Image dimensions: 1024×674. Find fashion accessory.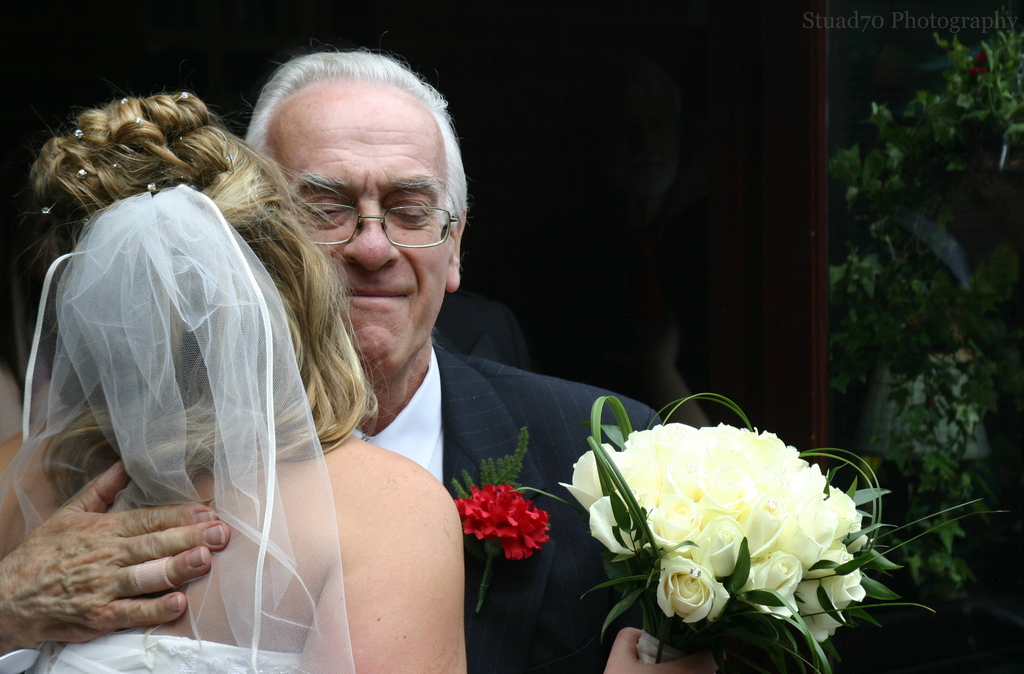
box=[74, 127, 88, 140].
